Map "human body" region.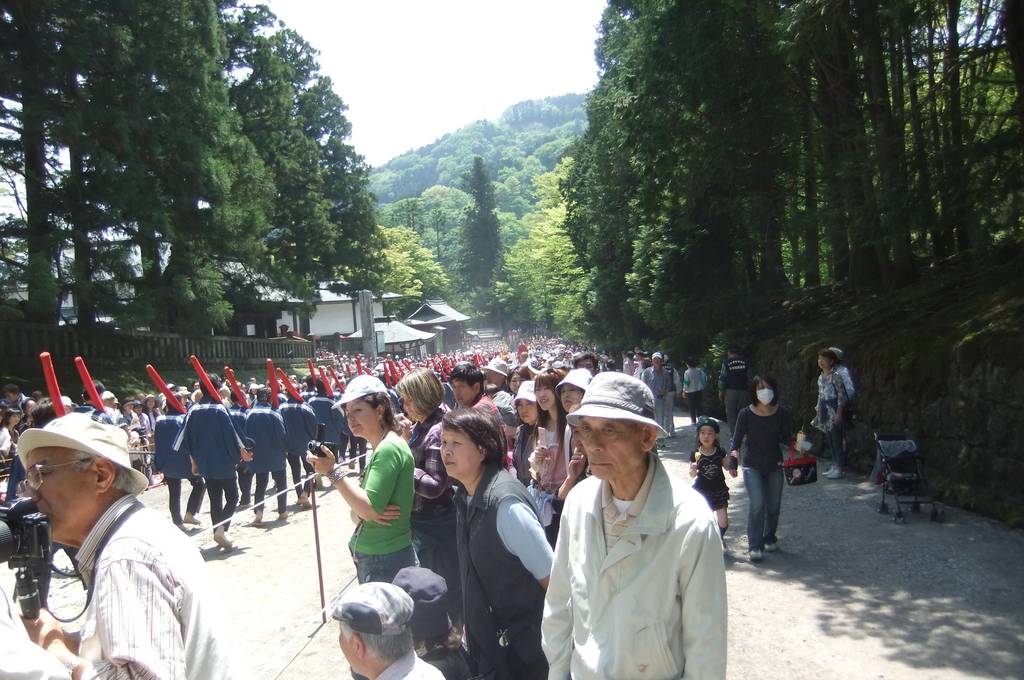
Mapped to locate(6, 392, 56, 509).
